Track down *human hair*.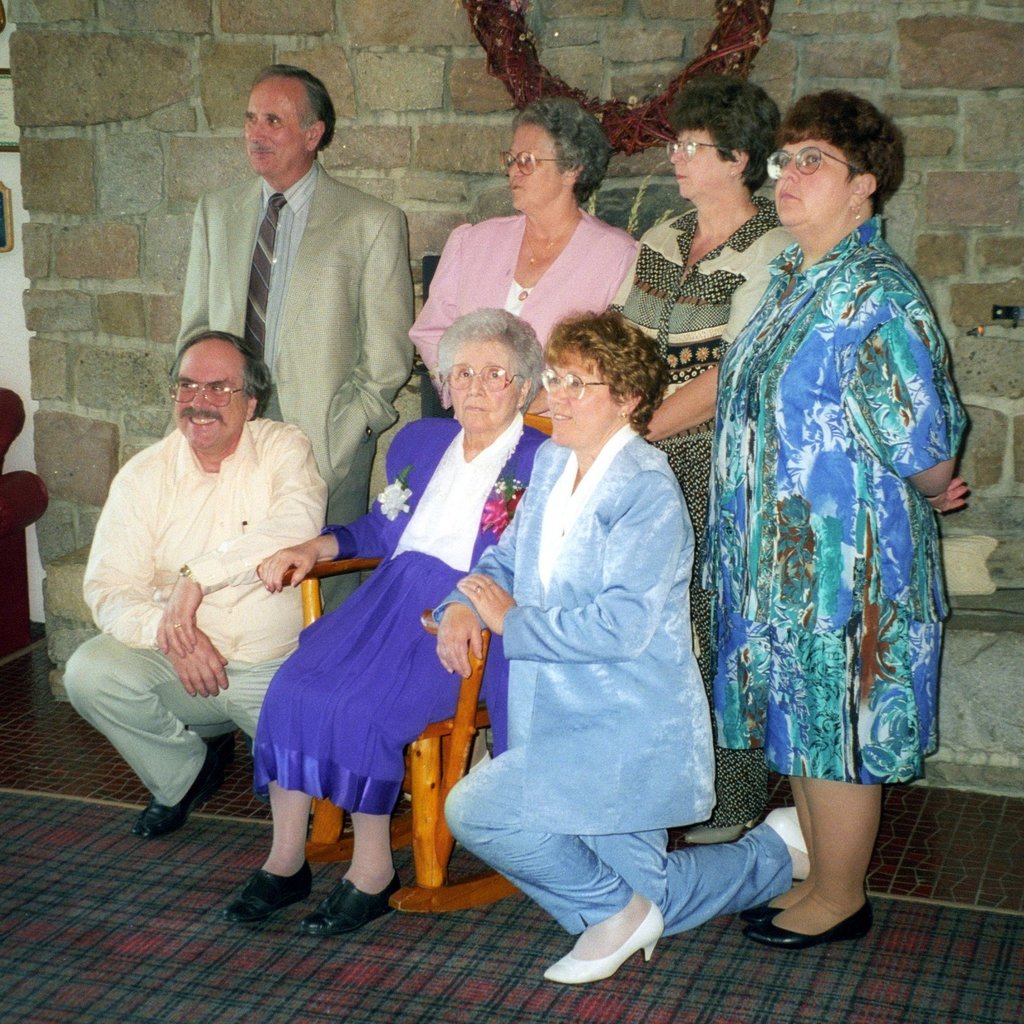
Tracked to x1=540, y1=299, x2=676, y2=415.
